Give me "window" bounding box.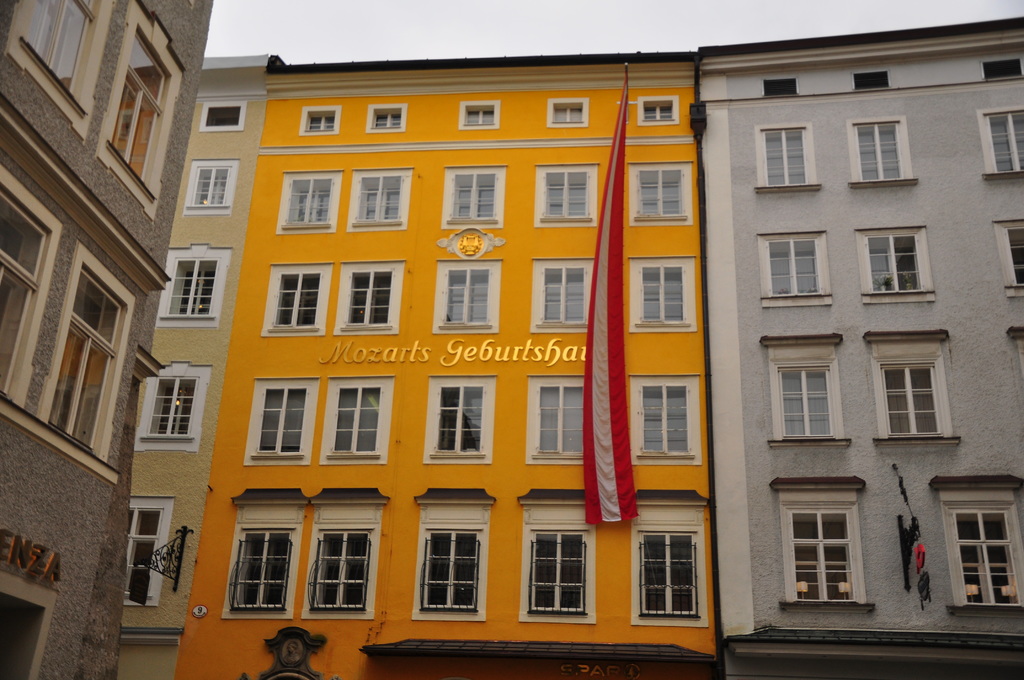
<region>310, 370, 399, 481</region>.
